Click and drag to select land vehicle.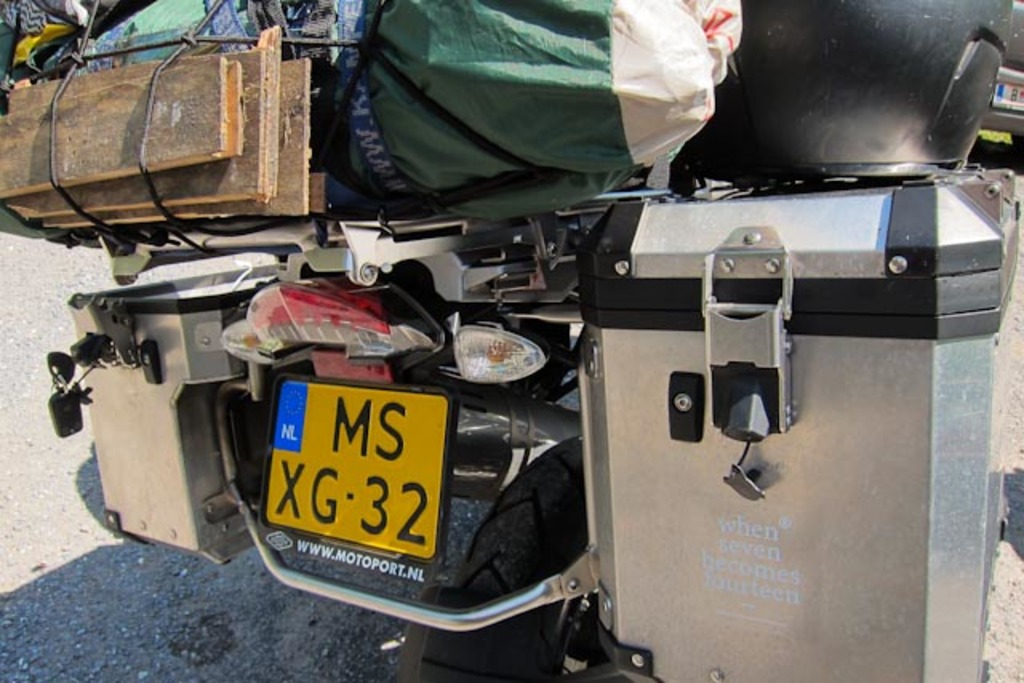
Selection: rect(0, 0, 1022, 681).
